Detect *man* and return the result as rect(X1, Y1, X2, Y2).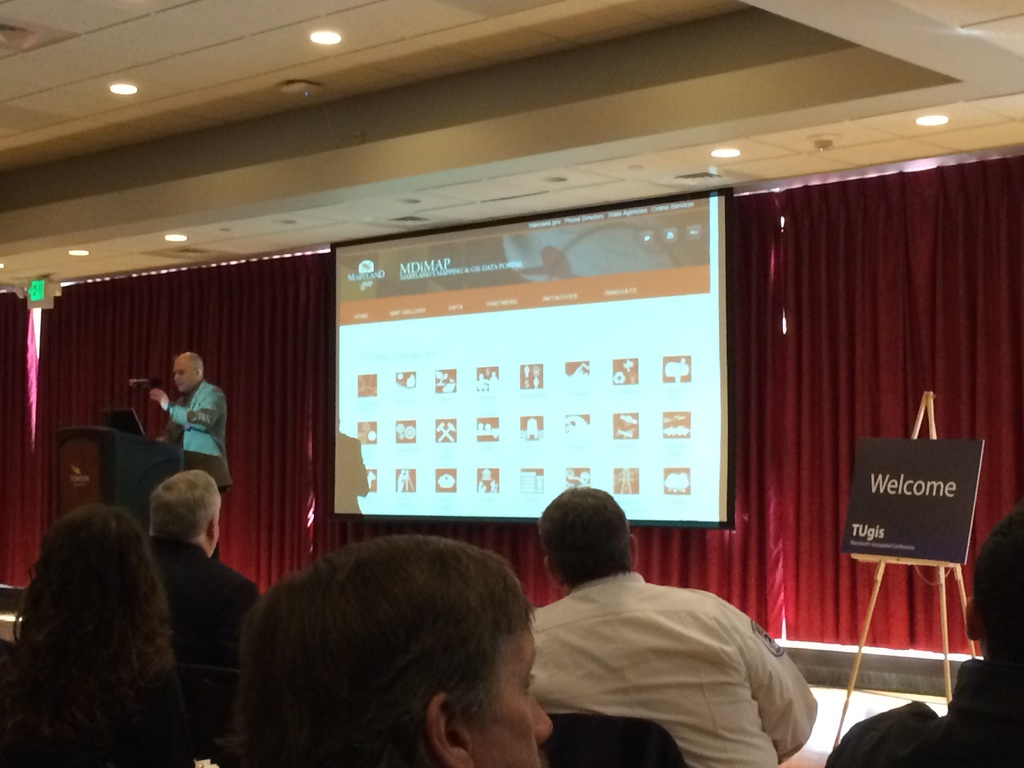
rect(825, 507, 1023, 767).
